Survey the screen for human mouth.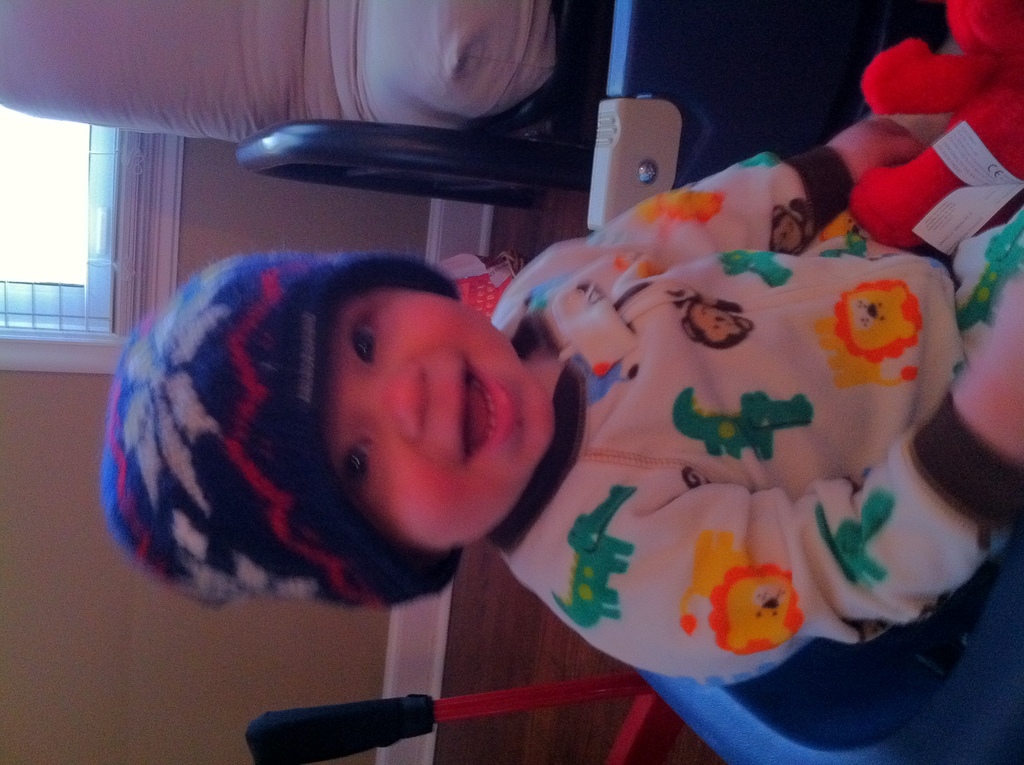
Survey found: <region>459, 353, 517, 461</region>.
